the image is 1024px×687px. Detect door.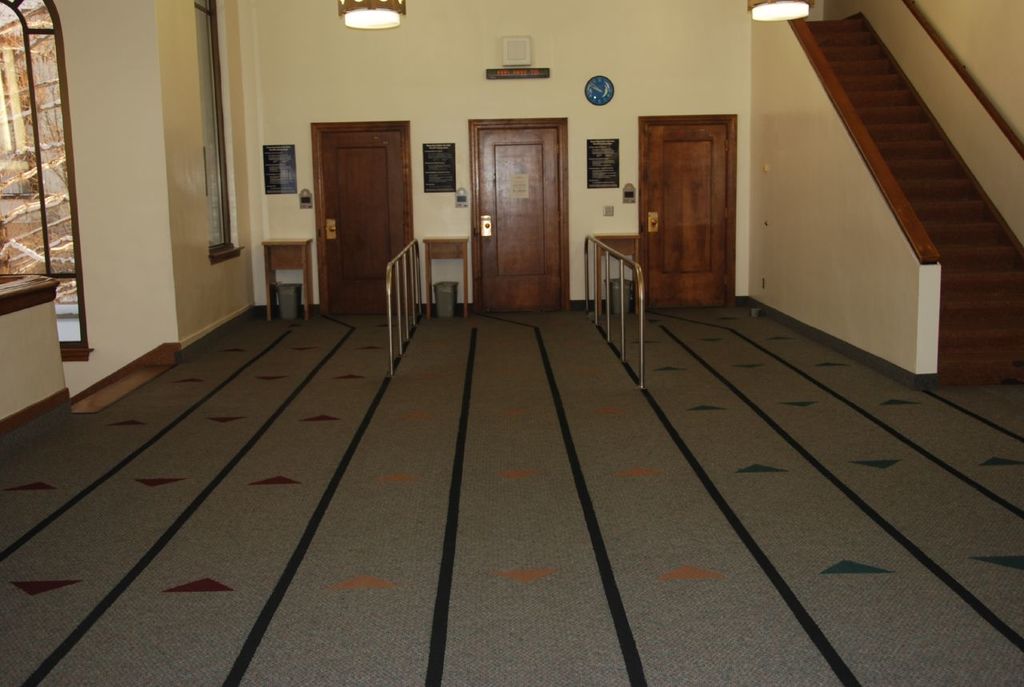
Detection: <region>478, 126, 561, 311</region>.
